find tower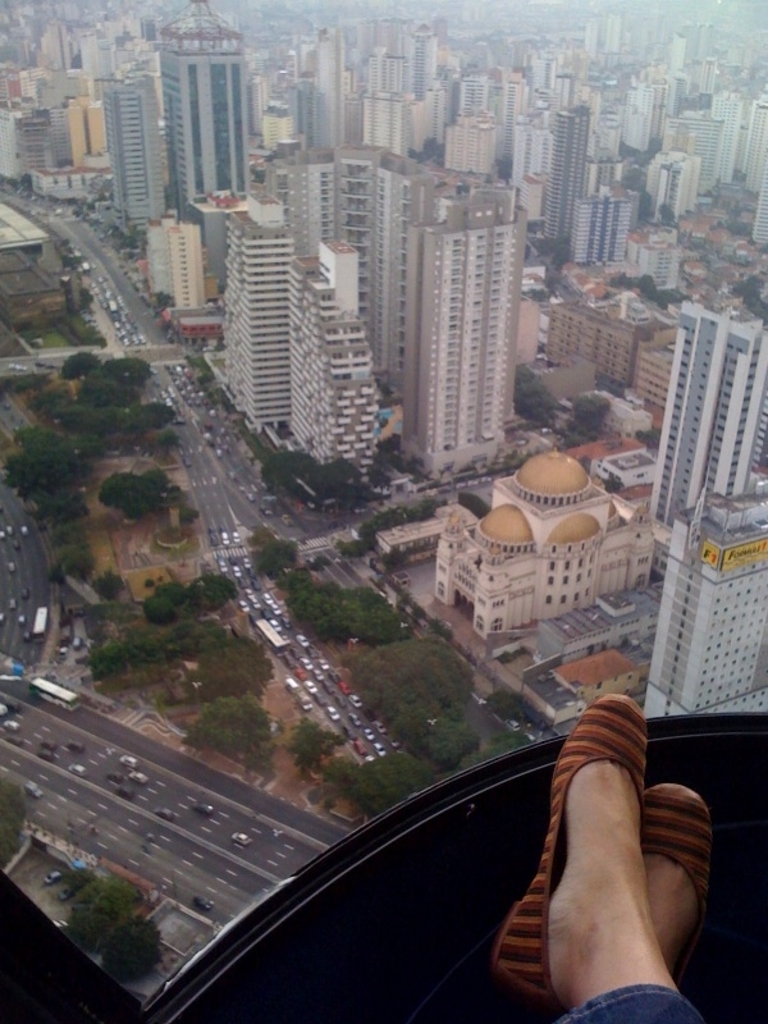
(left=384, top=115, right=534, bottom=461)
